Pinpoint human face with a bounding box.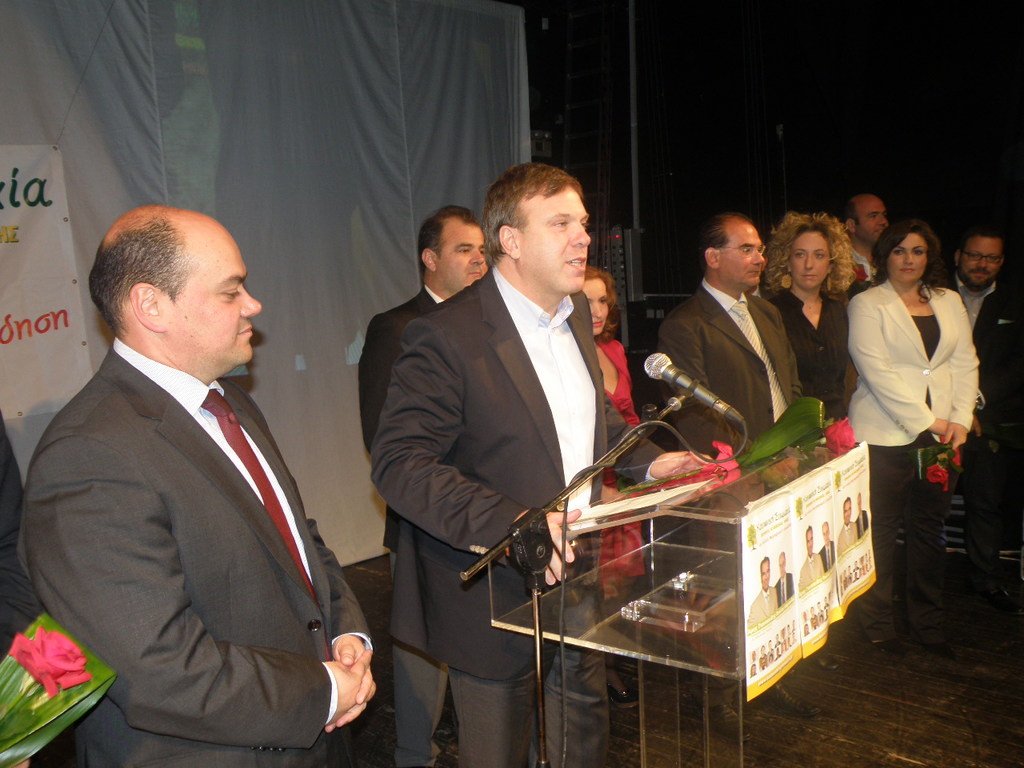
{"left": 166, "top": 225, "right": 263, "bottom": 367}.
